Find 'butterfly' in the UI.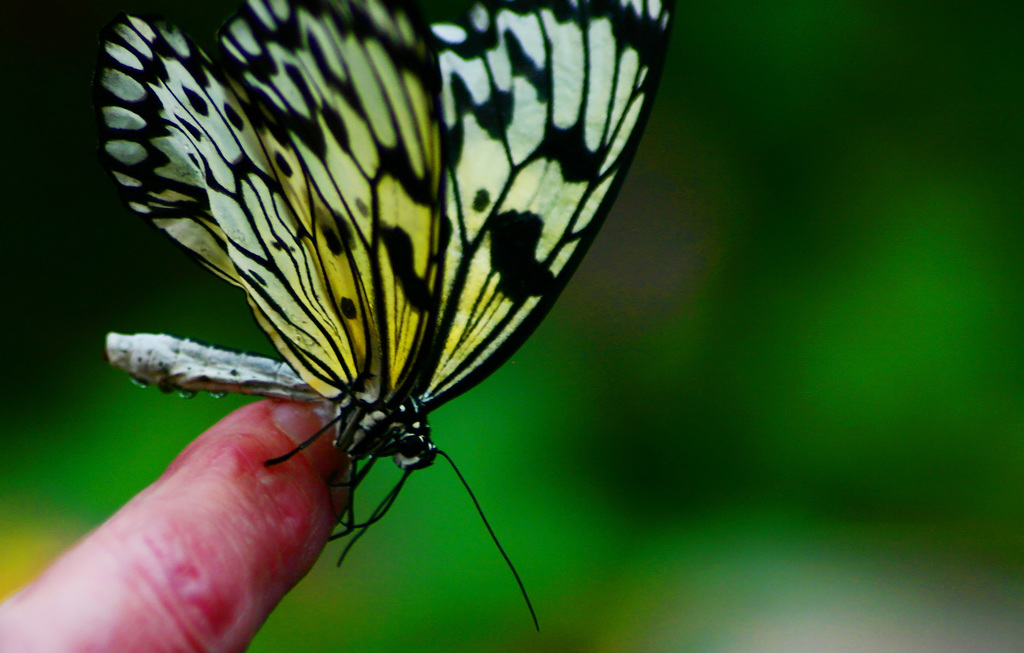
UI element at rect(99, 0, 640, 652).
